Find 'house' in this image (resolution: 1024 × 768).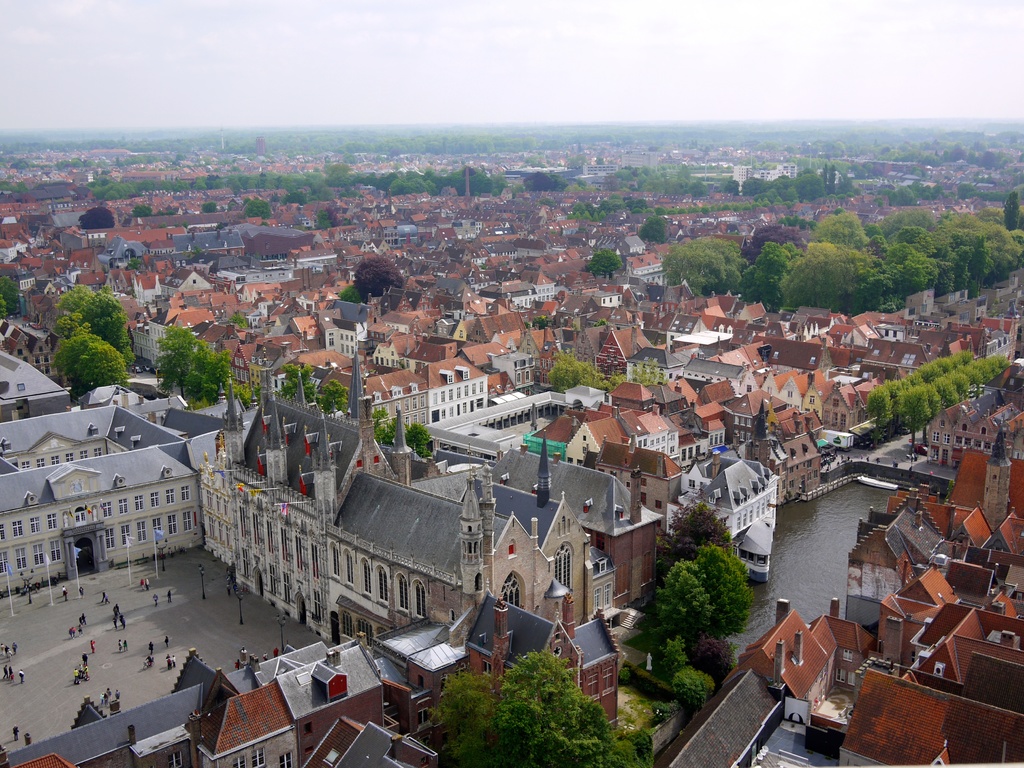
BBox(161, 259, 225, 300).
